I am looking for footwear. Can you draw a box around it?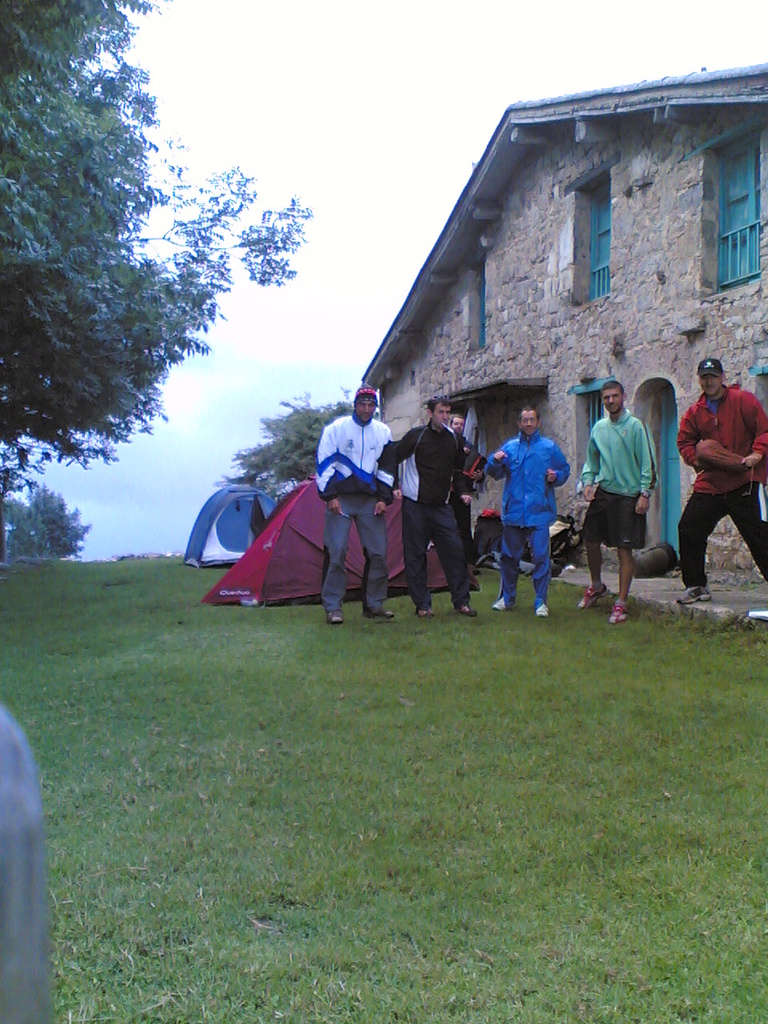
Sure, the bounding box is {"x1": 611, "y1": 593, "x2": 638, "y2": 621}.
